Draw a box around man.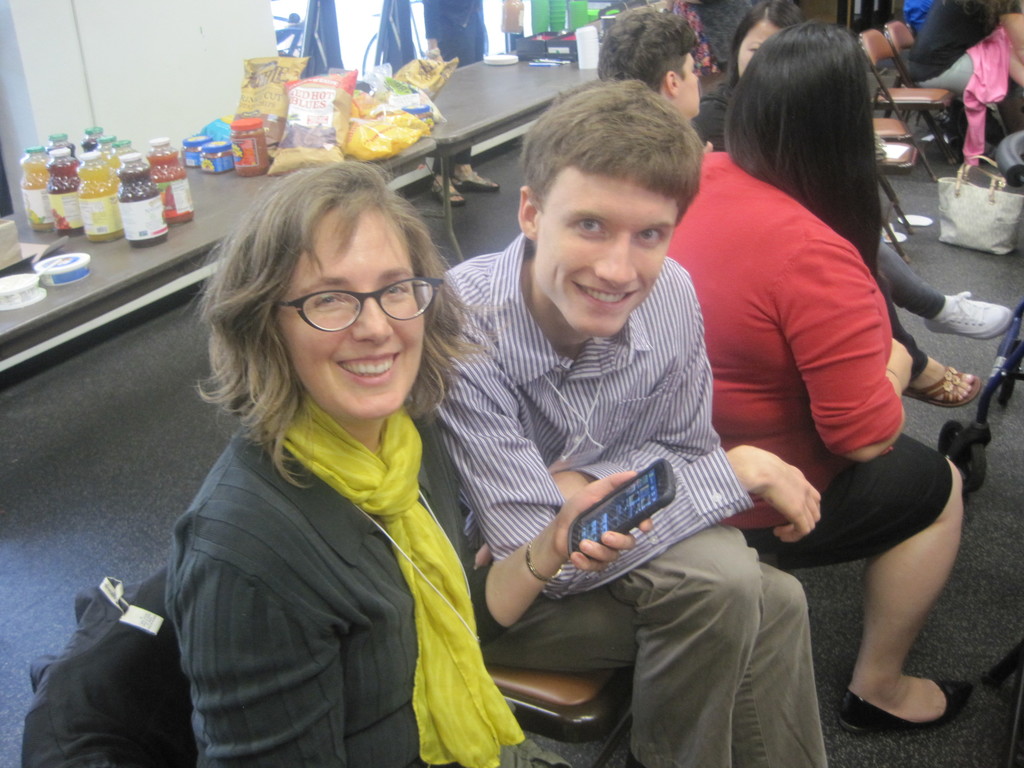
l=596, t=0, r=698, b=130.
